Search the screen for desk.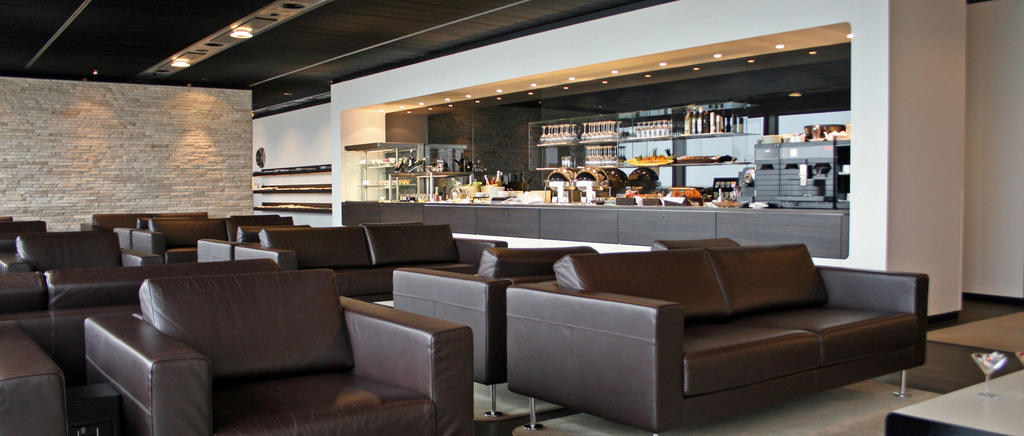
Found at 883:367:1023:435.
